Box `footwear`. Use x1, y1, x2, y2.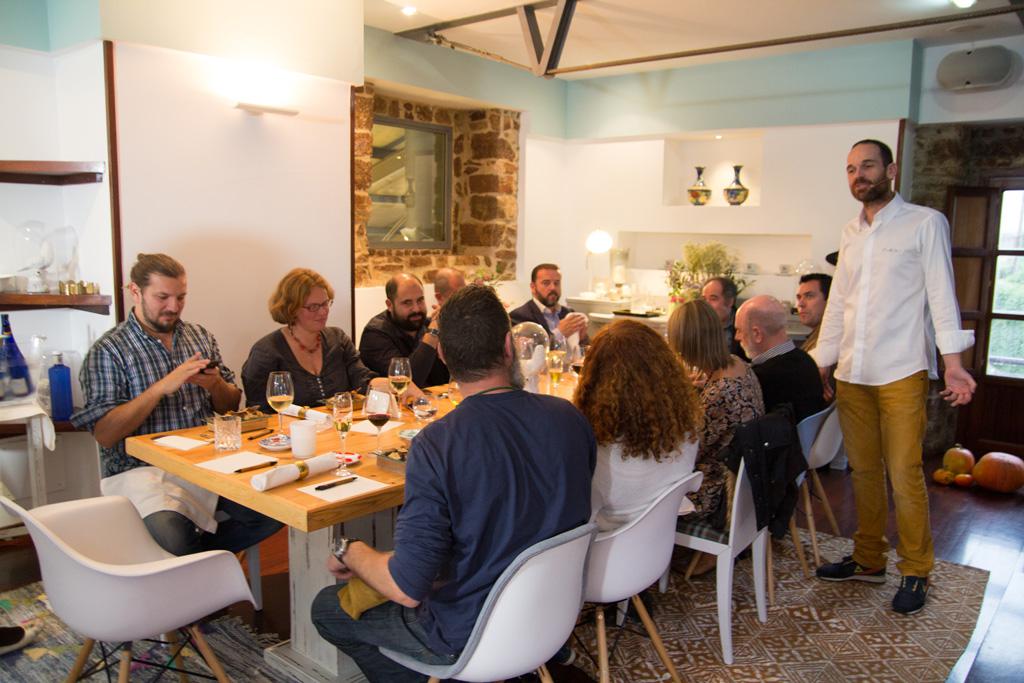
890, 577, 936, 614.
